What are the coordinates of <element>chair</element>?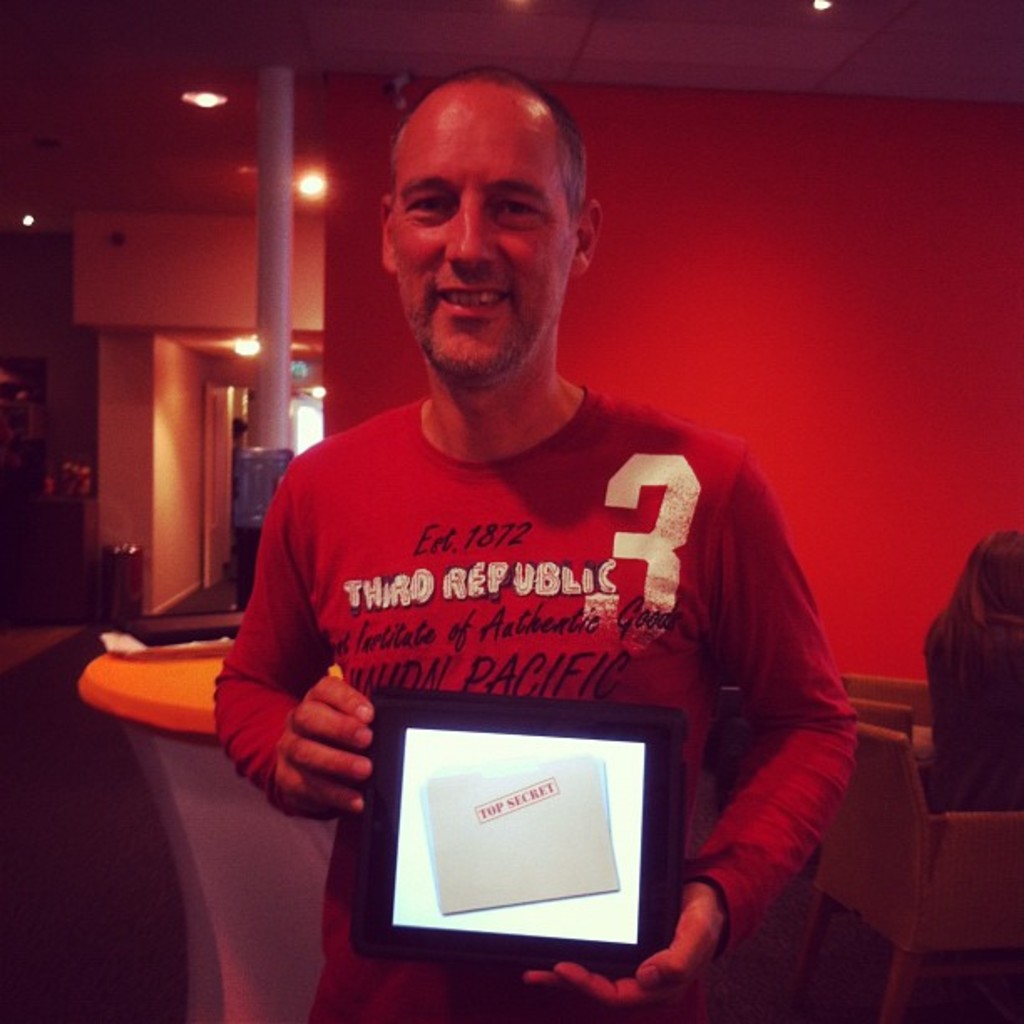
crop(768, 714, 1022, 1022).
